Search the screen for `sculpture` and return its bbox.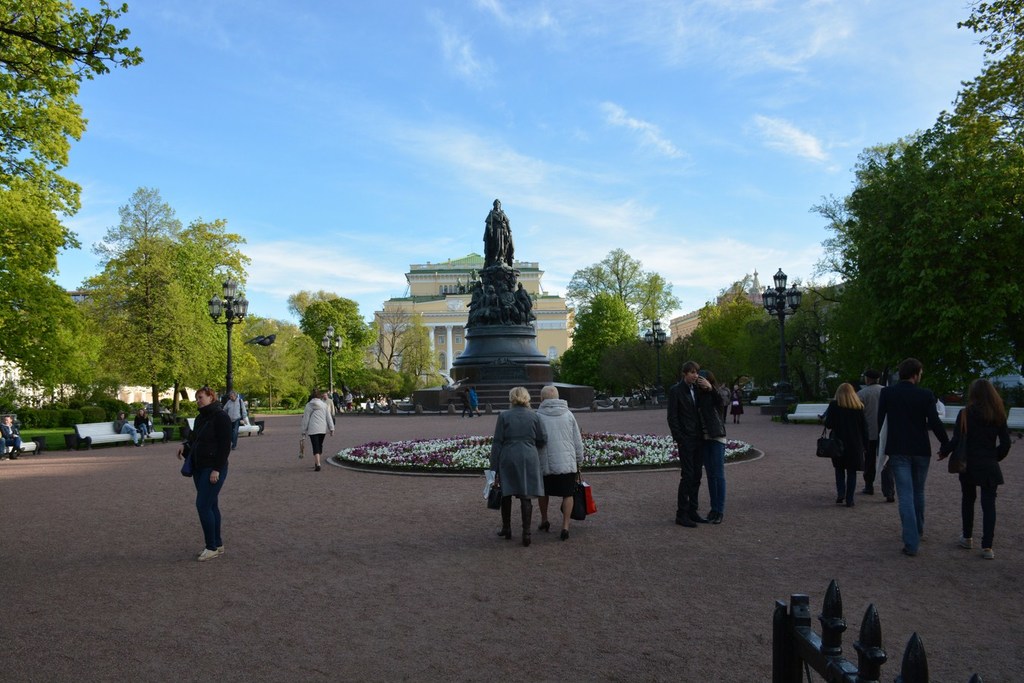
Found: <bbox>457, 193, 536, 325</bbox>.
